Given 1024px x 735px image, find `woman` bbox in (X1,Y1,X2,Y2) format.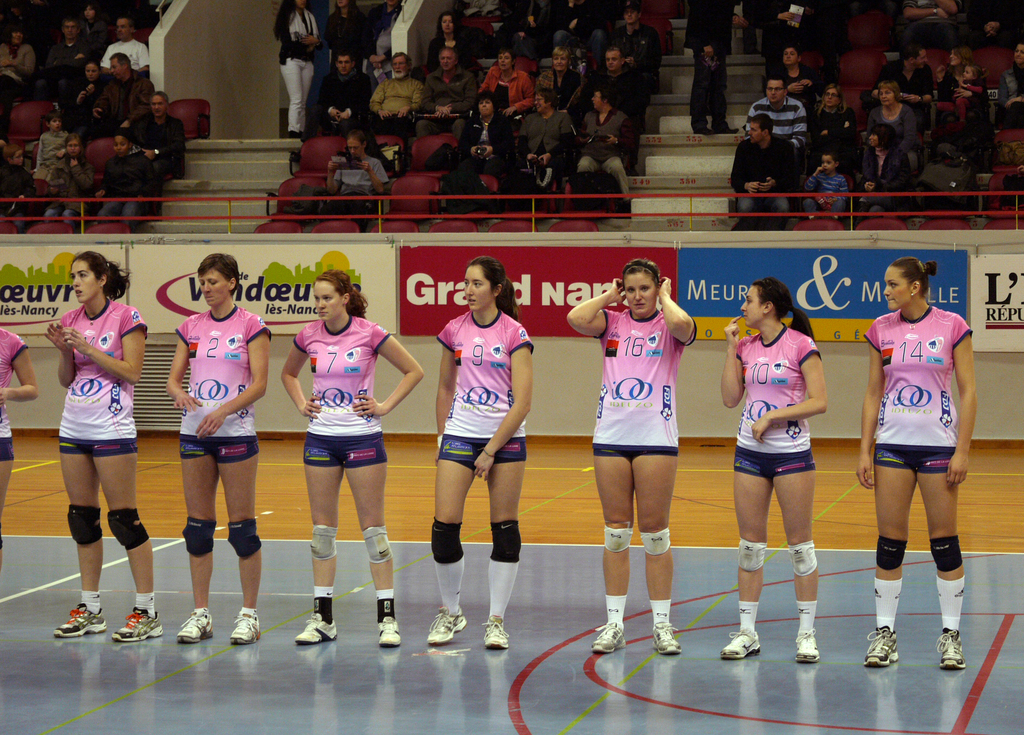
(275,0,317,138).
